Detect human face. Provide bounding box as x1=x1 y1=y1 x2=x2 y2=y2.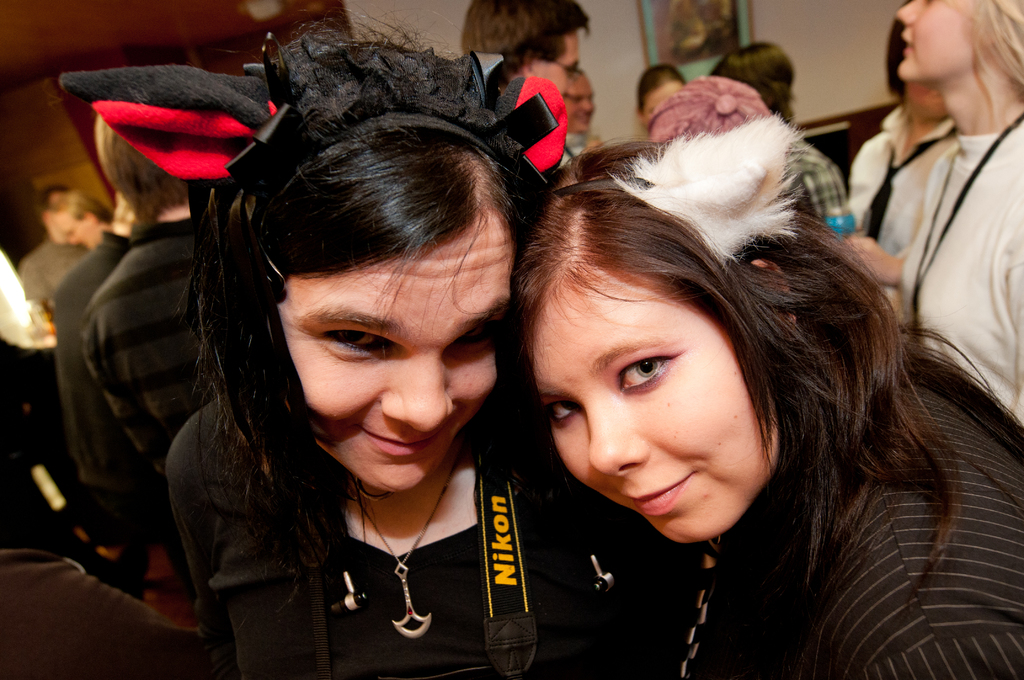
x1=893 y1=0 x2=991 y2=76.
